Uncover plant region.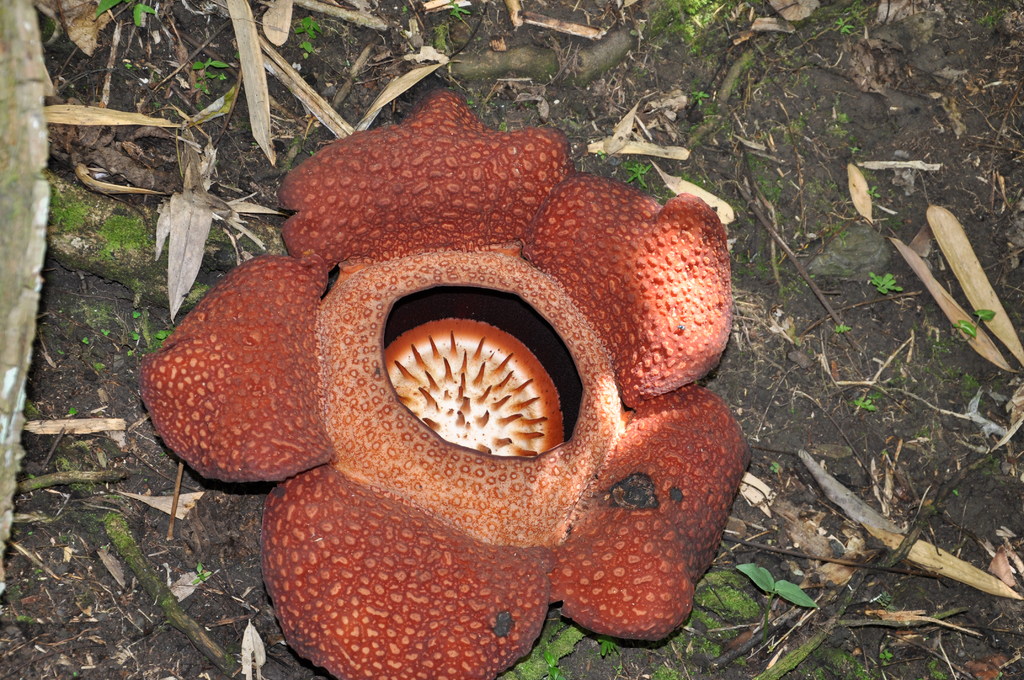
Uncovered: box=[680, 0, 708, 20].
